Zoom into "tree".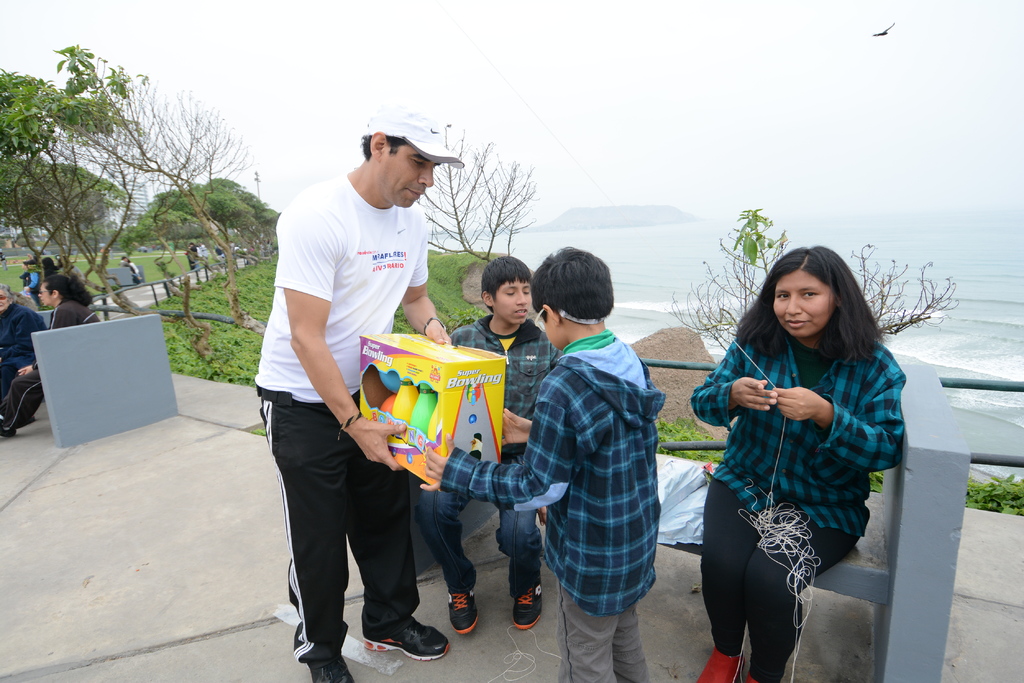
Zoom target: 664/207/956/362.
